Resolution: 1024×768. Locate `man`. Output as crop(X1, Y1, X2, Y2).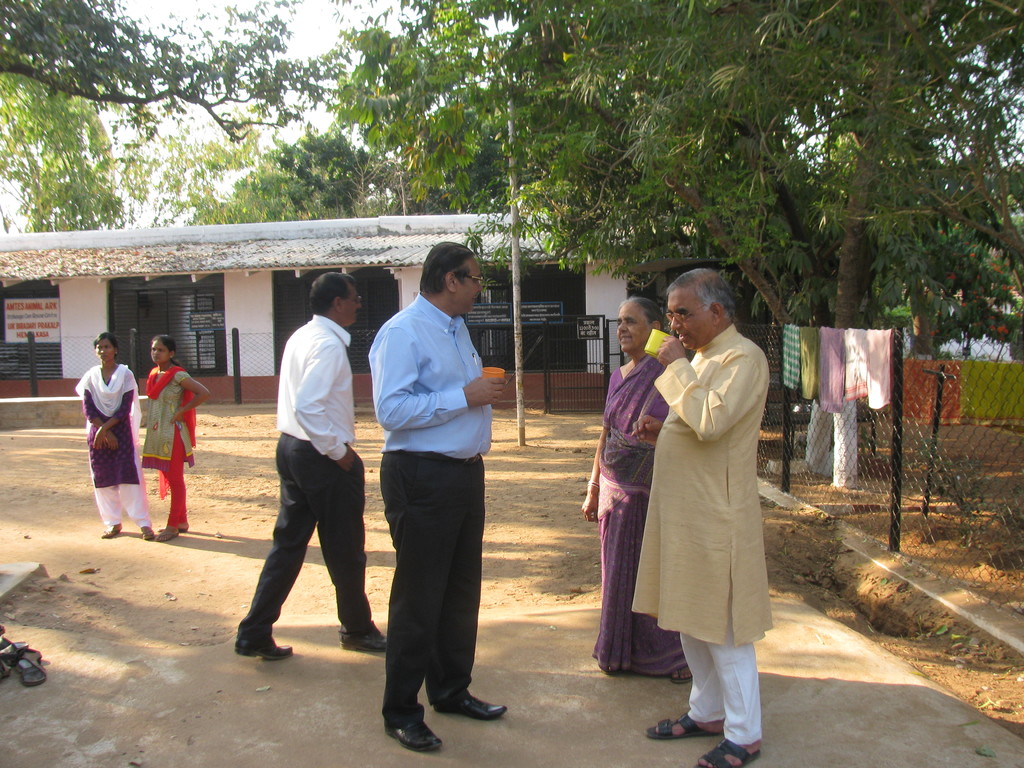
crop(629, 268, 776, 767).
